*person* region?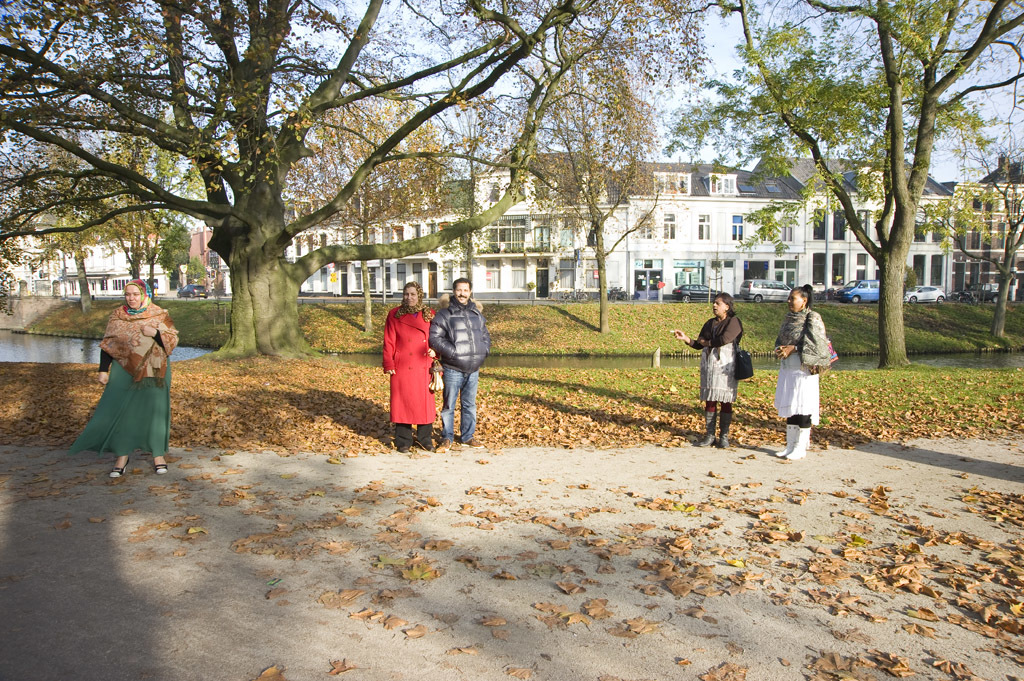
Rect(771, 282, 836, 468)
